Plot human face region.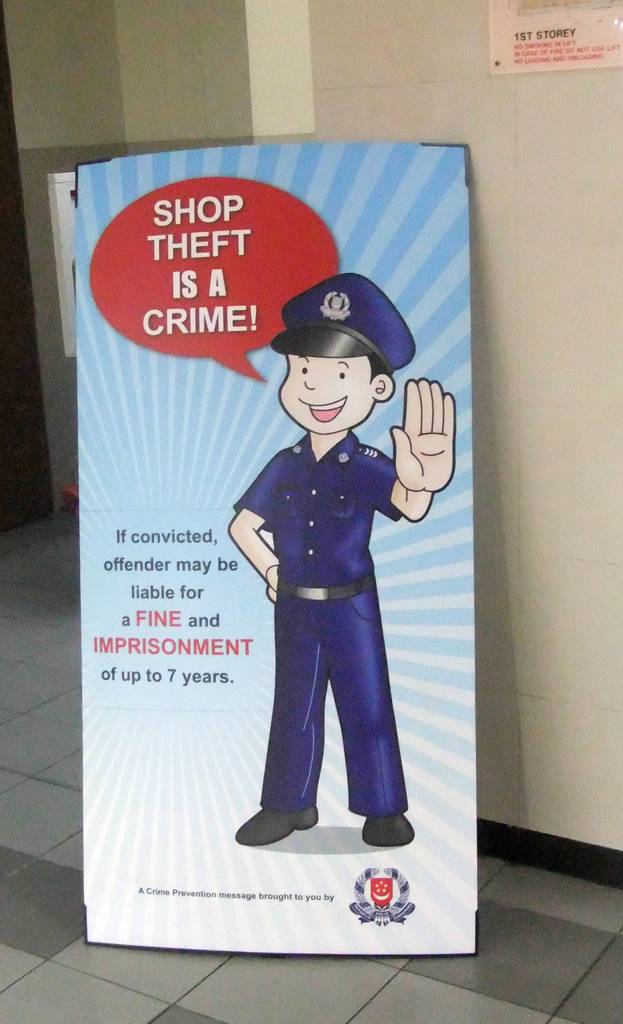
Plotted at (x1=270, y1=358, x2=375, y2=433).
